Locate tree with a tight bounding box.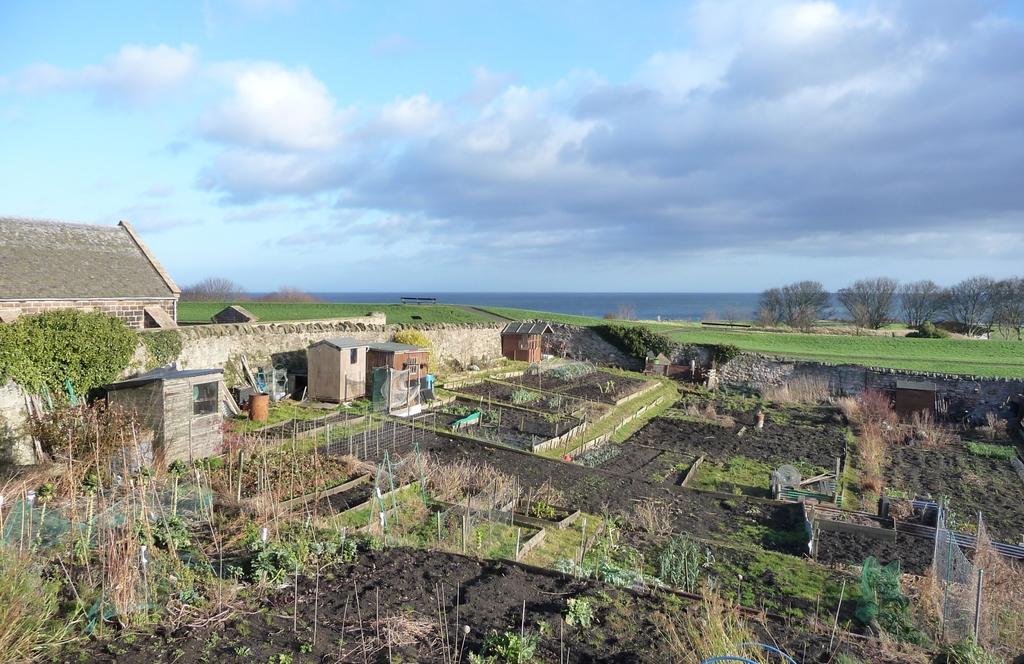
(890,280,964,332).
